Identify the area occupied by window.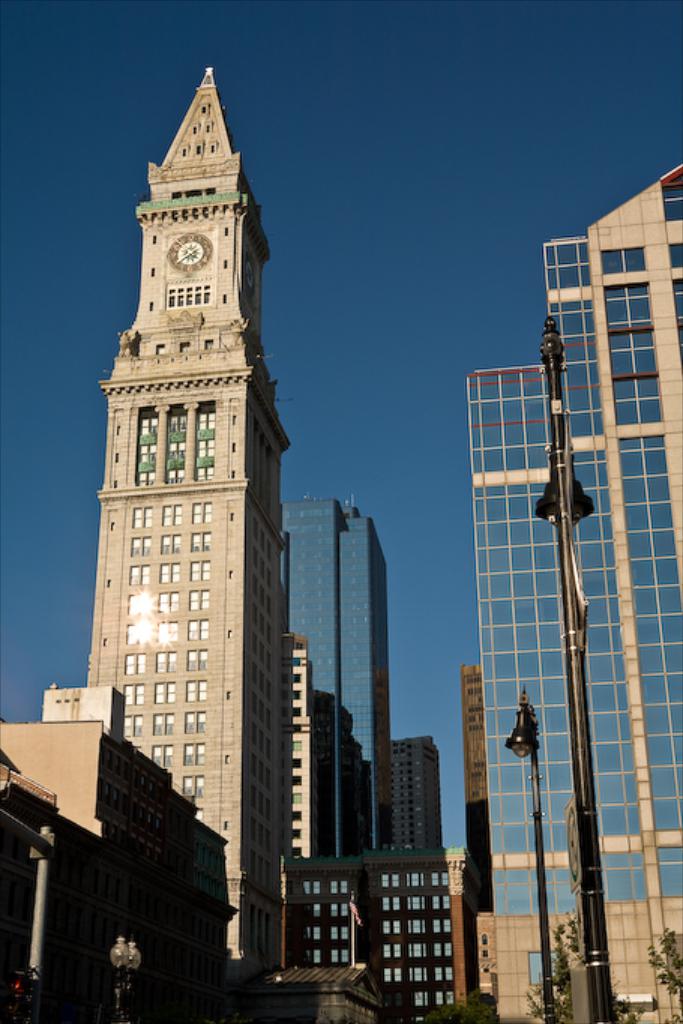
Area: 186 401 221 482.
